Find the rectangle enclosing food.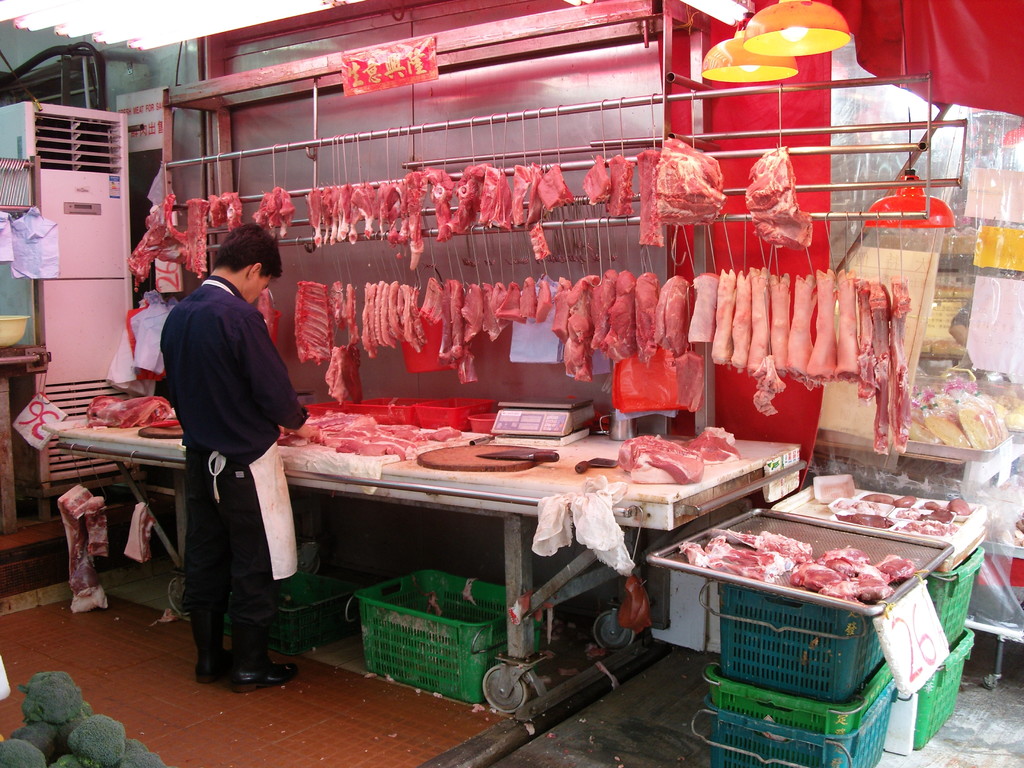
l=603, t=269, r=639, b=369.
